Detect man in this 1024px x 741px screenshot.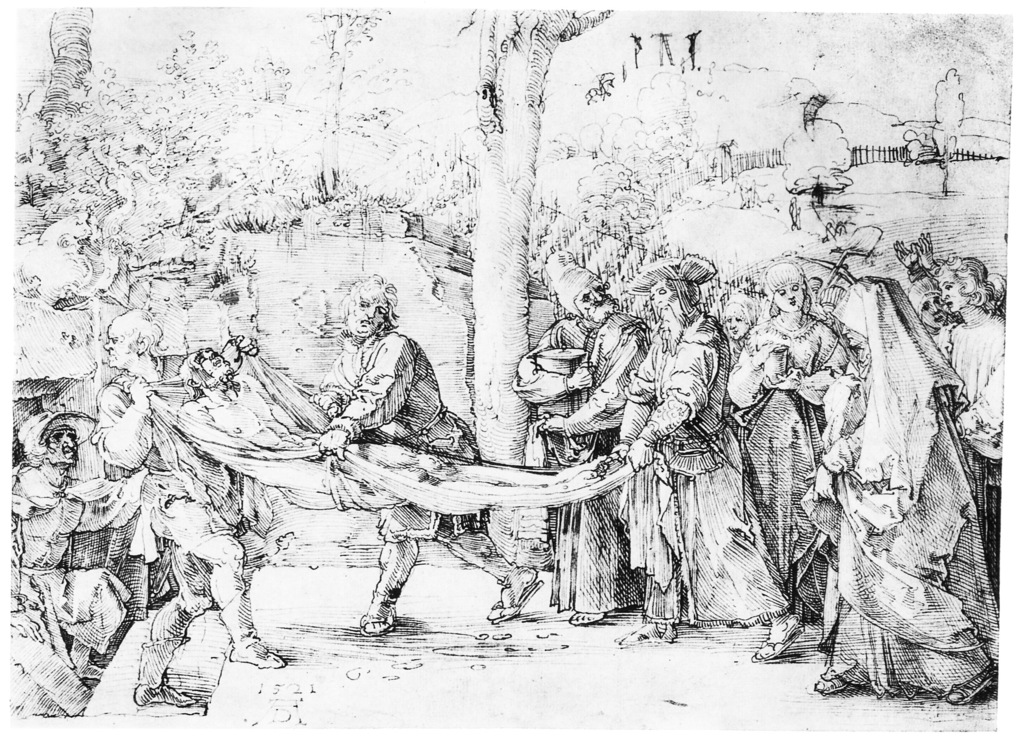
Detection: <bbox>512, 264, 648, 626</bbox>.
